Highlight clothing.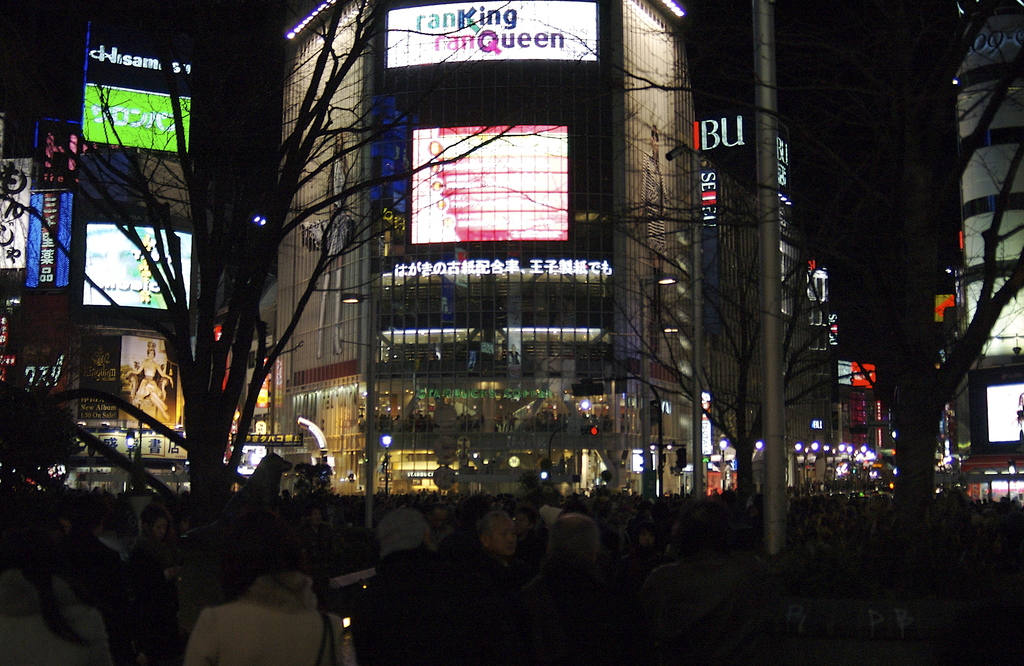
Highlighted region: <region>518, 562, 638, 665</region>.
